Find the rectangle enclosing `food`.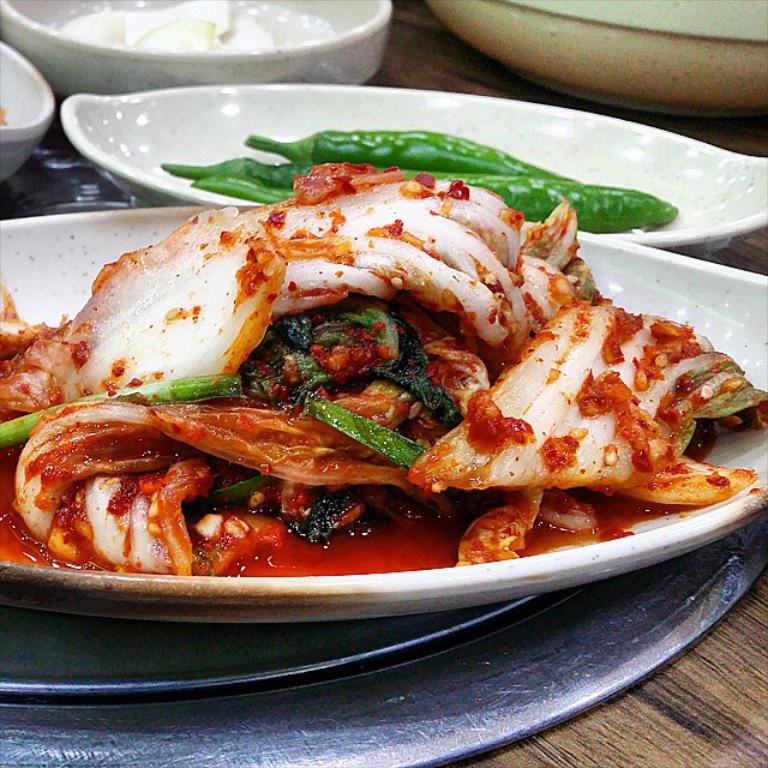
box=[56, 0, 278, 54].
